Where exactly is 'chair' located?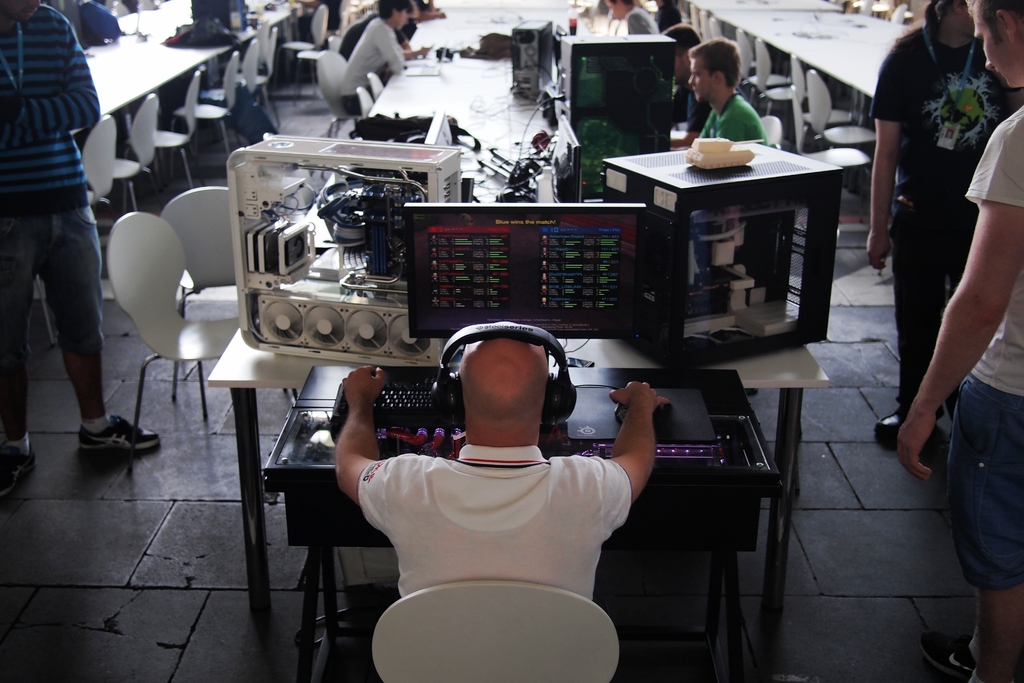
Its bounding box is (x1=102, y1=209, x2=243, y2=484).
